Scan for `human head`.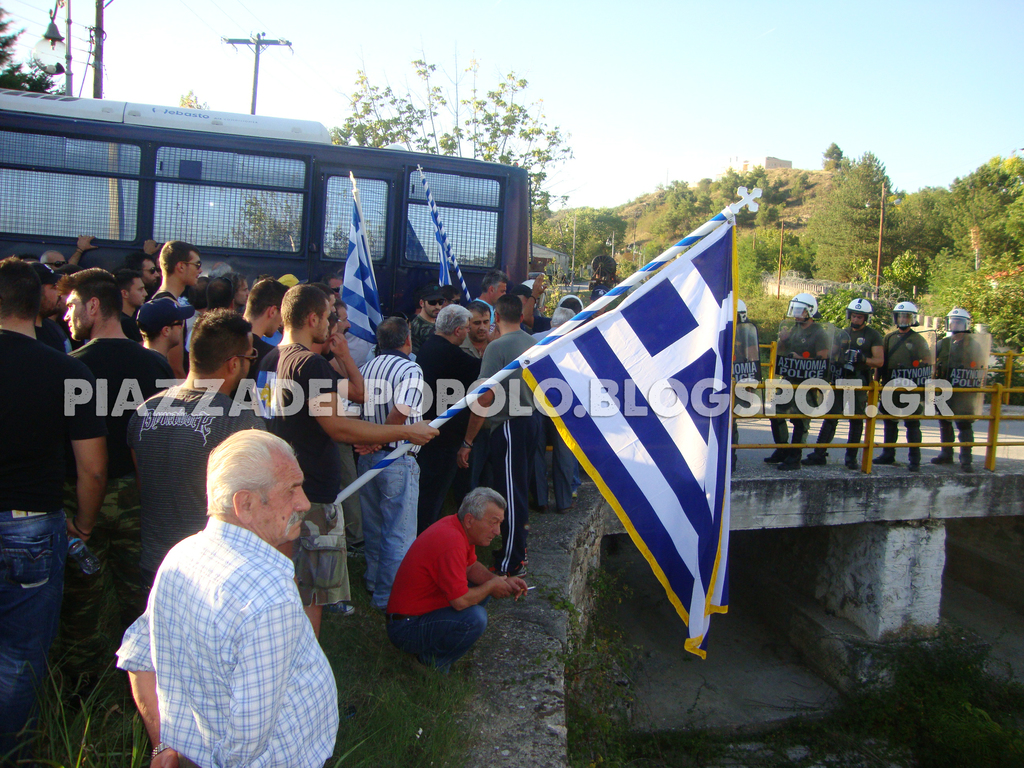
Scan result: <box>184,303,259,394</box>.
